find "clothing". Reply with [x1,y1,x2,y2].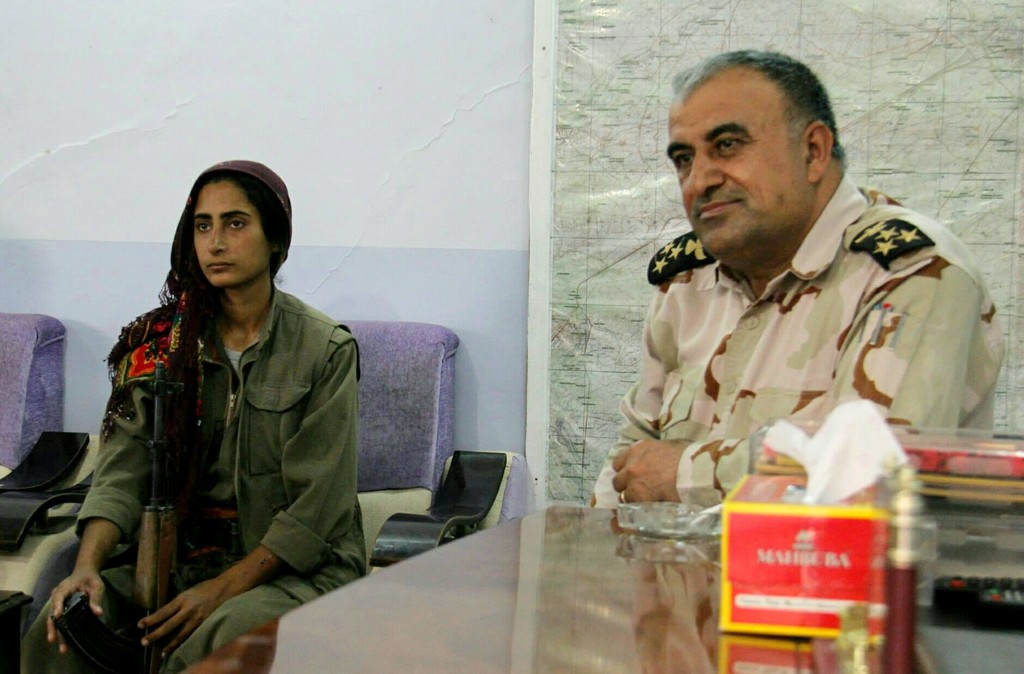
[8,591,299,673].
